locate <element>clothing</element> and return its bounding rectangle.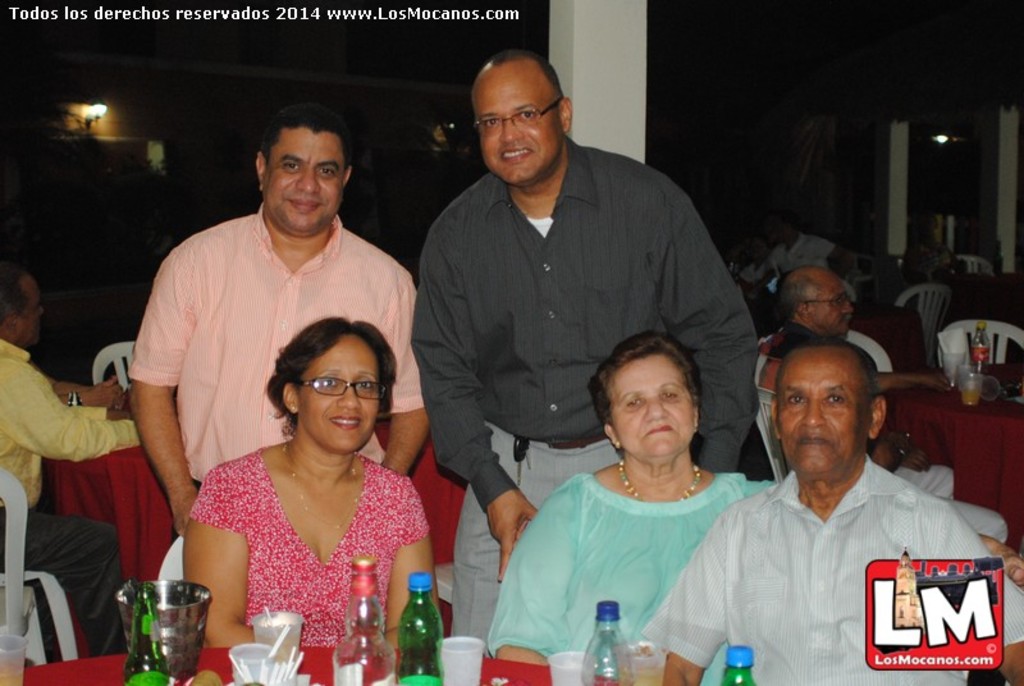
{"x1": 902, "y1": 458, "x2": 959, "y2": 494}.
